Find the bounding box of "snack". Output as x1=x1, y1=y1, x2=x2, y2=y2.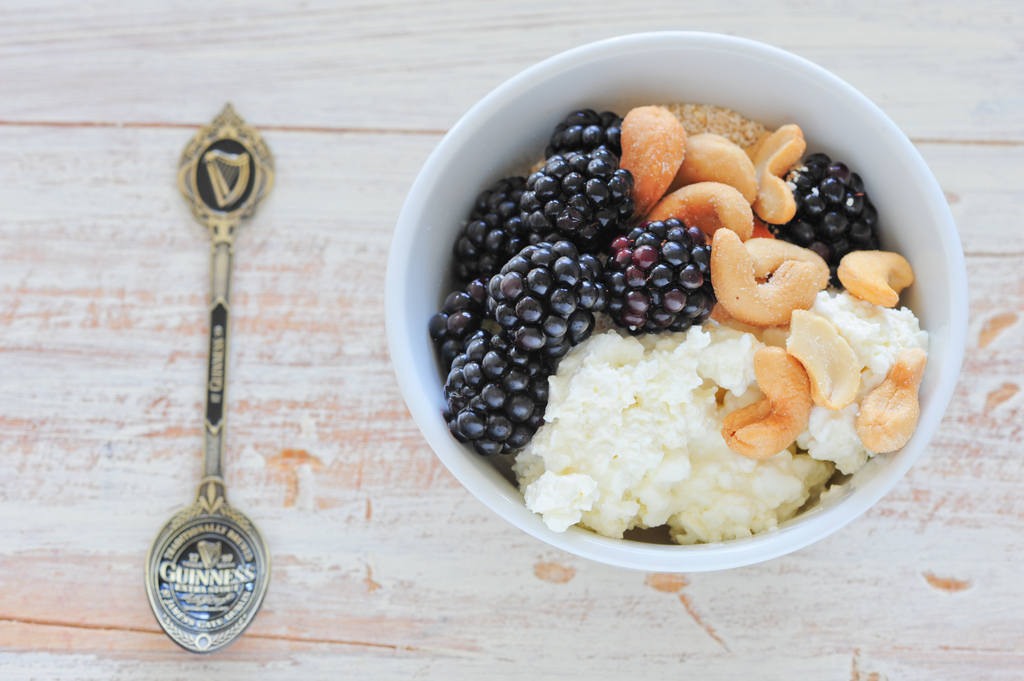
x1=433, y1=101, x2=927, y2=543.
